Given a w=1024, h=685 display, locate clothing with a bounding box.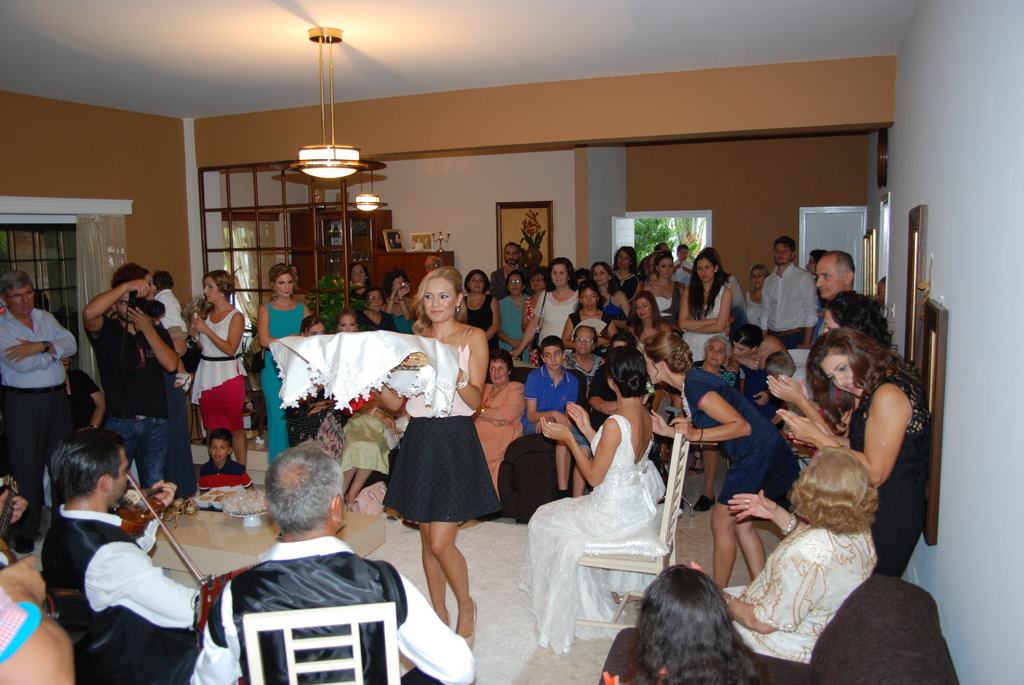
Located: (x1=267, y1=301, x2=312, y2=450).
